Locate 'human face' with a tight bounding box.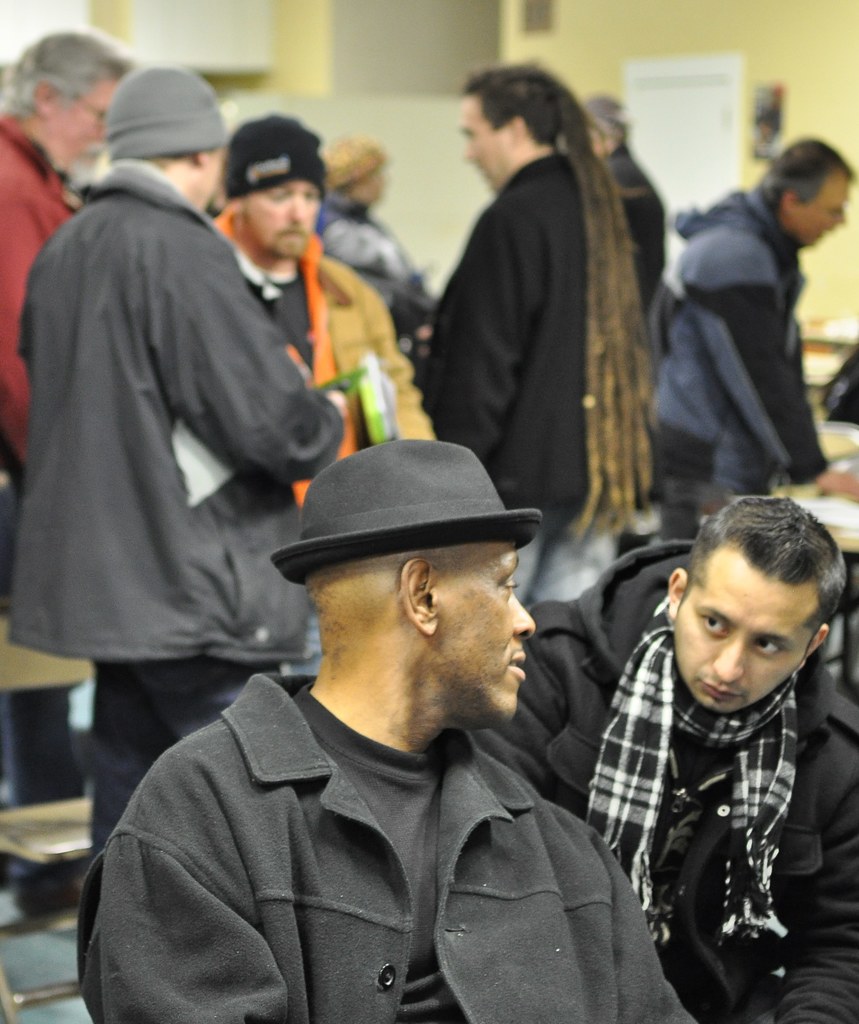
select_region(459, 95, 517, 190).
